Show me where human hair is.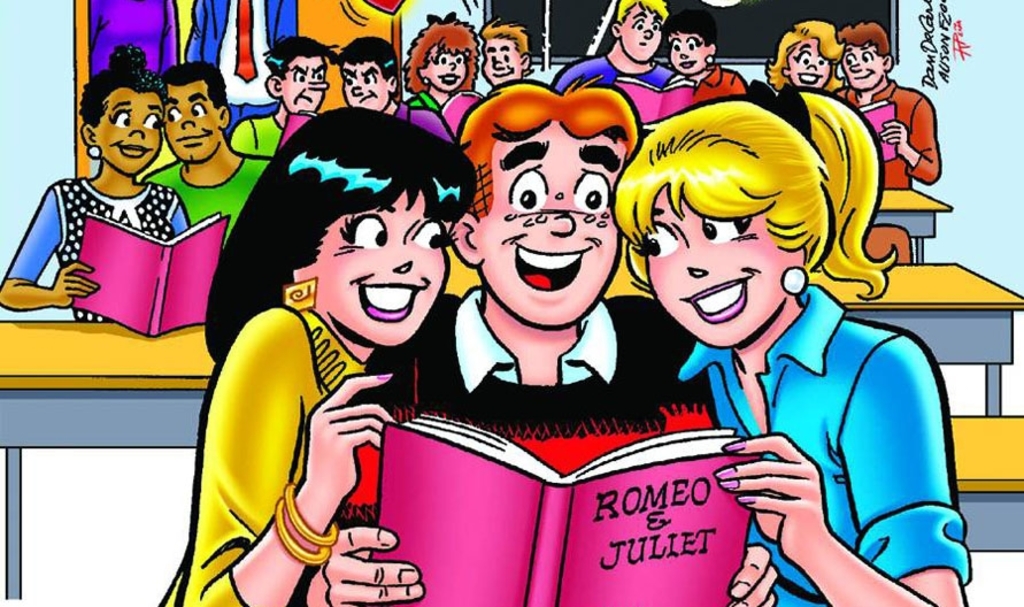
human hair is at box(615, 0, 669, 30).
